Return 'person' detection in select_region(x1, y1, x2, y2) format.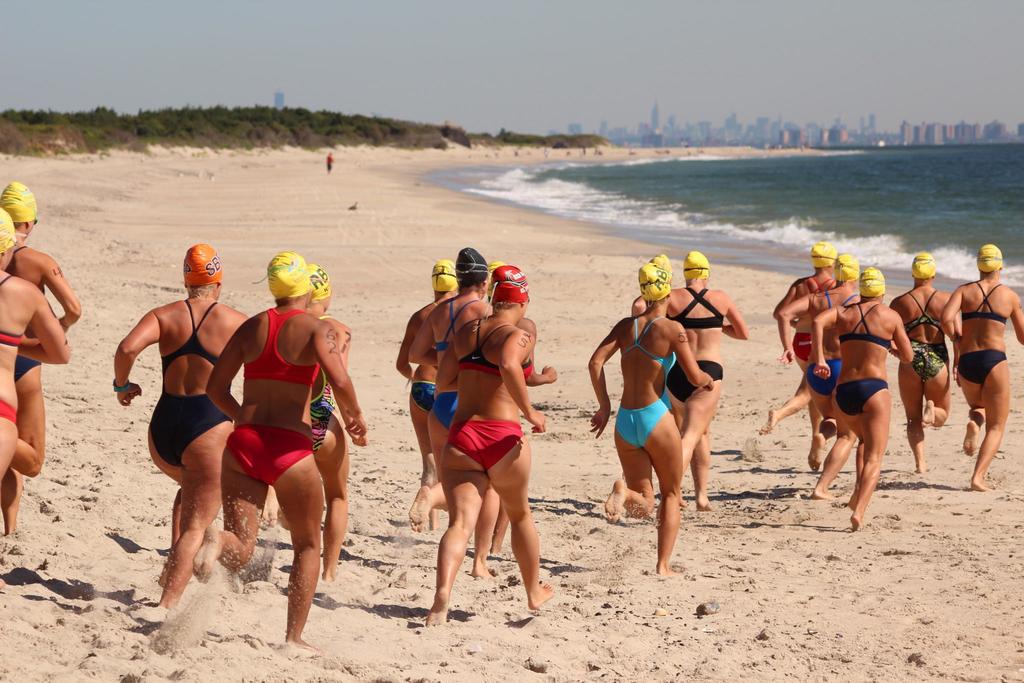
select_region(779, 259, 851, 463).
